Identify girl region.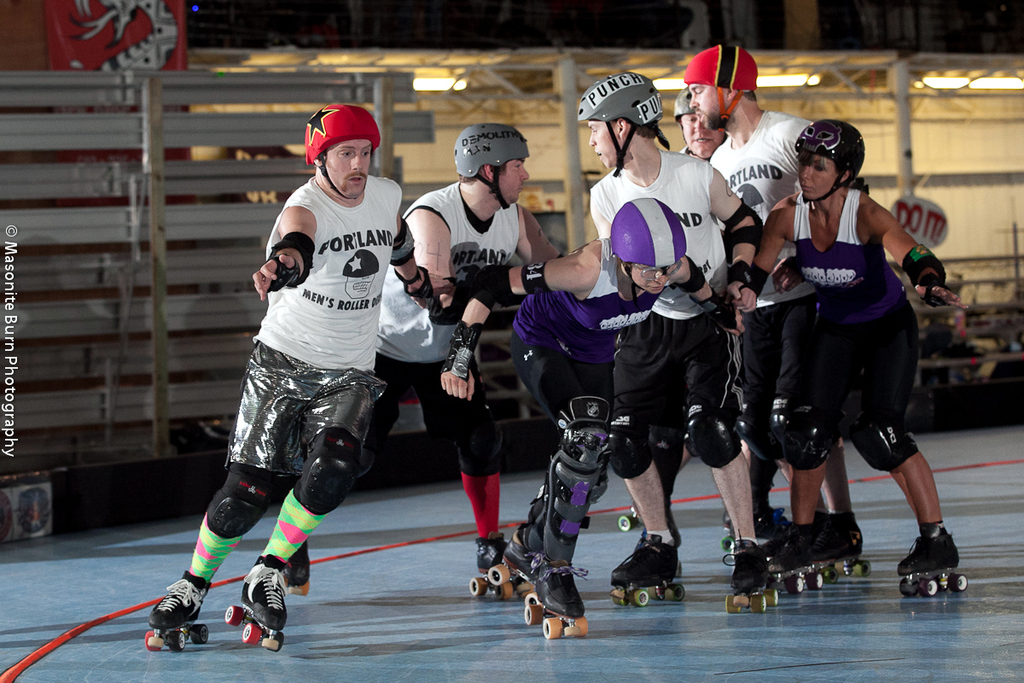
Region: [left=714, top=115, right=973, bottom=592].
